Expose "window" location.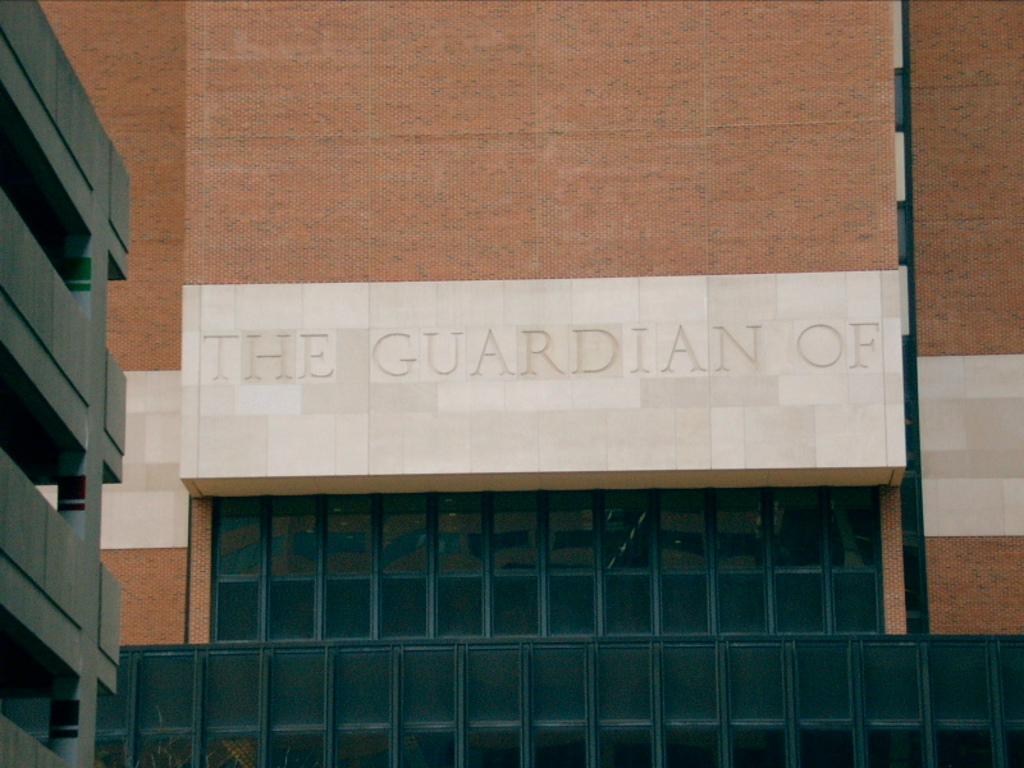
Exposed at {"left": 210, "top": 492, "right": 323, "bottom": 643}.
